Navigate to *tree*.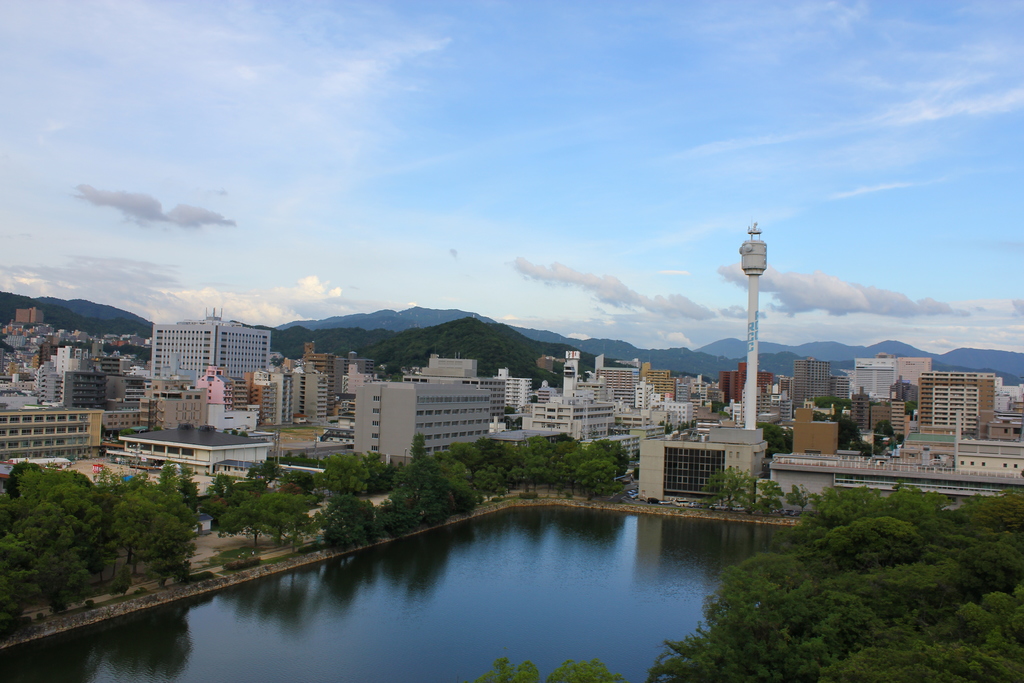
Navigation target: region(221, 473, 321, 557).
